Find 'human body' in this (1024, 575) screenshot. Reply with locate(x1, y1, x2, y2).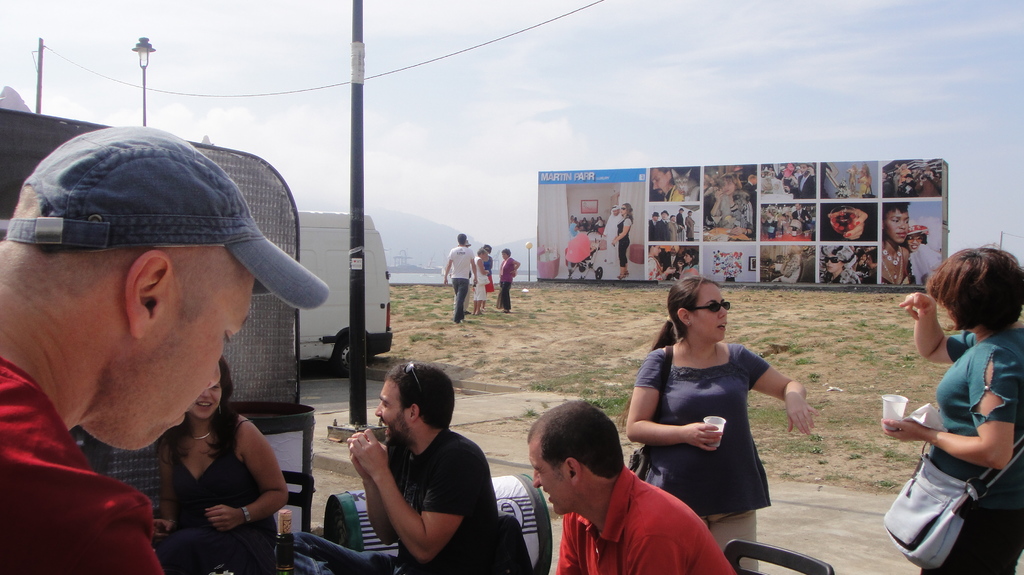
locate(791, 209, 812, 230).
